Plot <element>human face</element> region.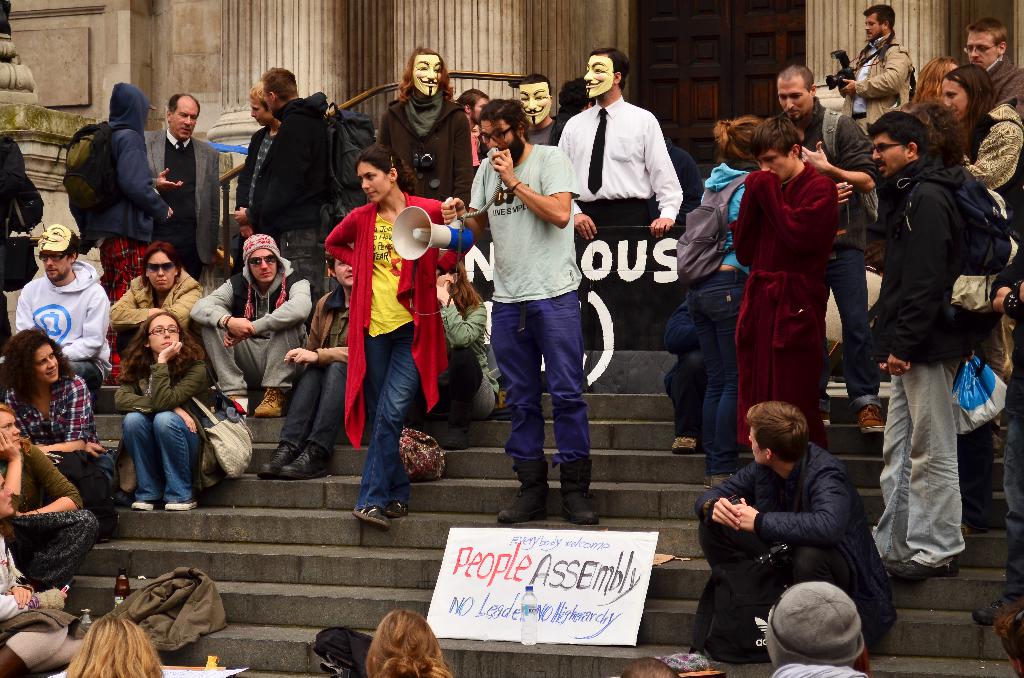
Plotted at [left=410, top=56, right=442, bottom=99].
